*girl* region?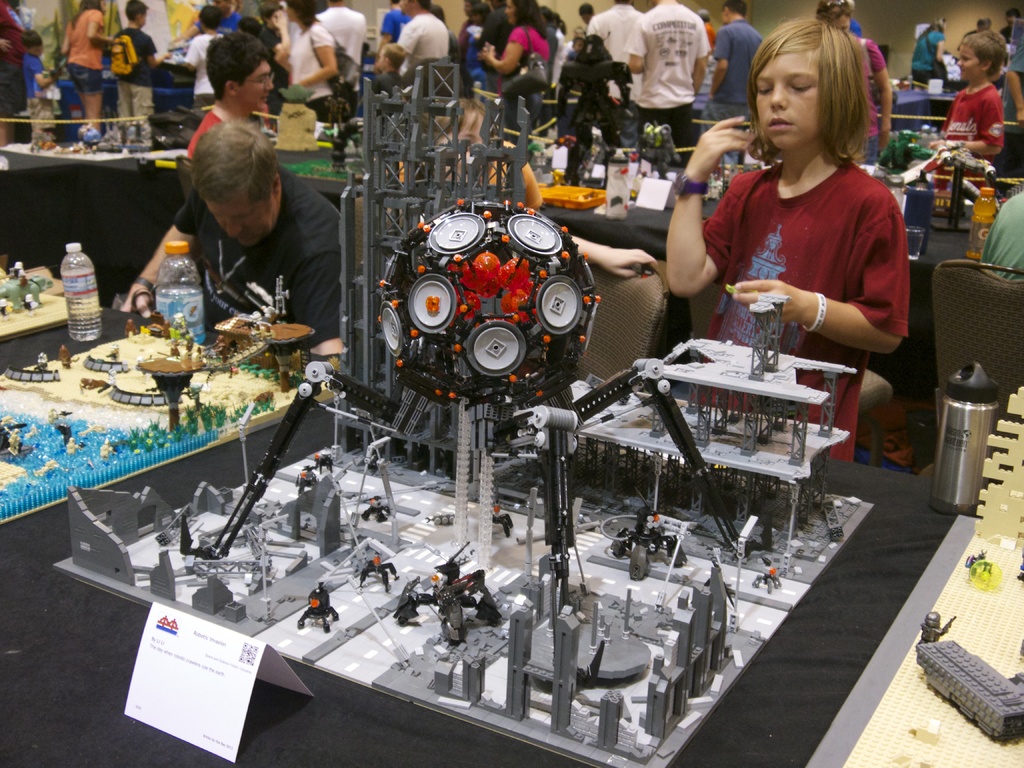
284:0:348:124
